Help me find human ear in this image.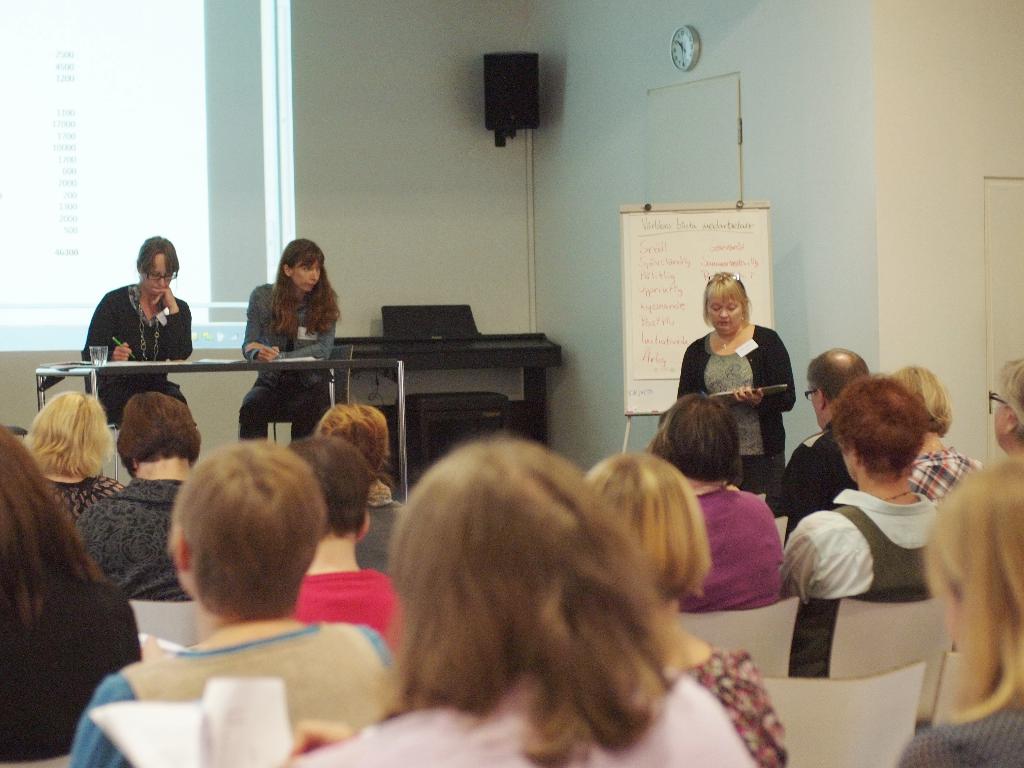
Found it: rect(168, 524, 190, 574).
